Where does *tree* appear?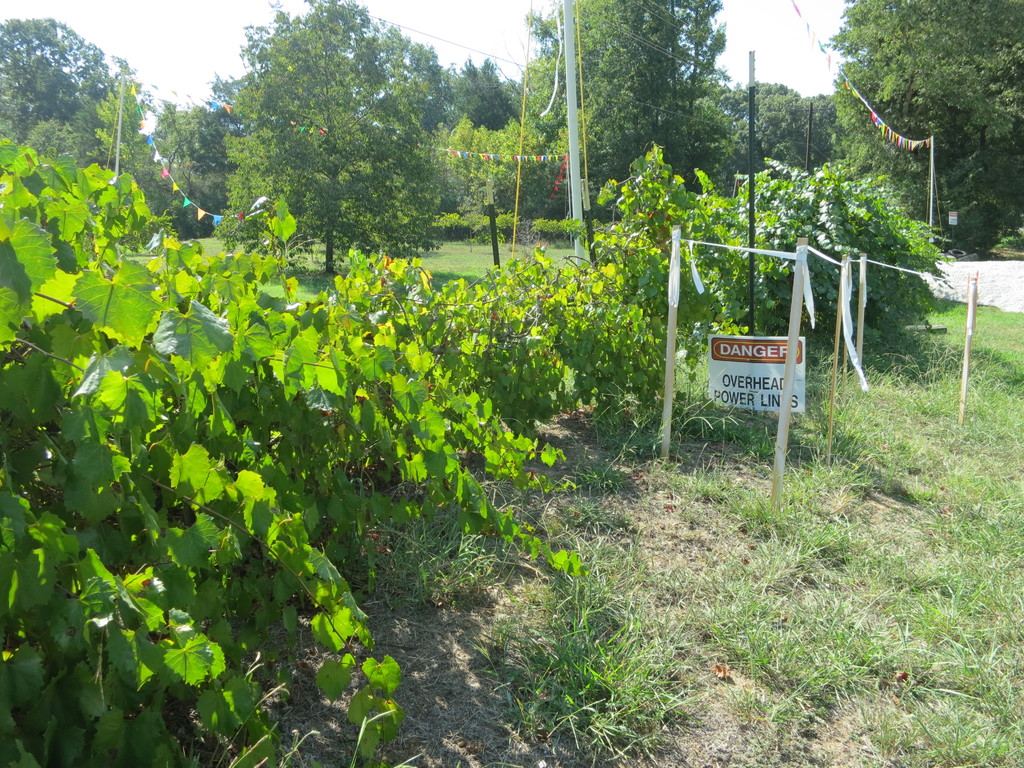
Appears at 534:0:744:213.
